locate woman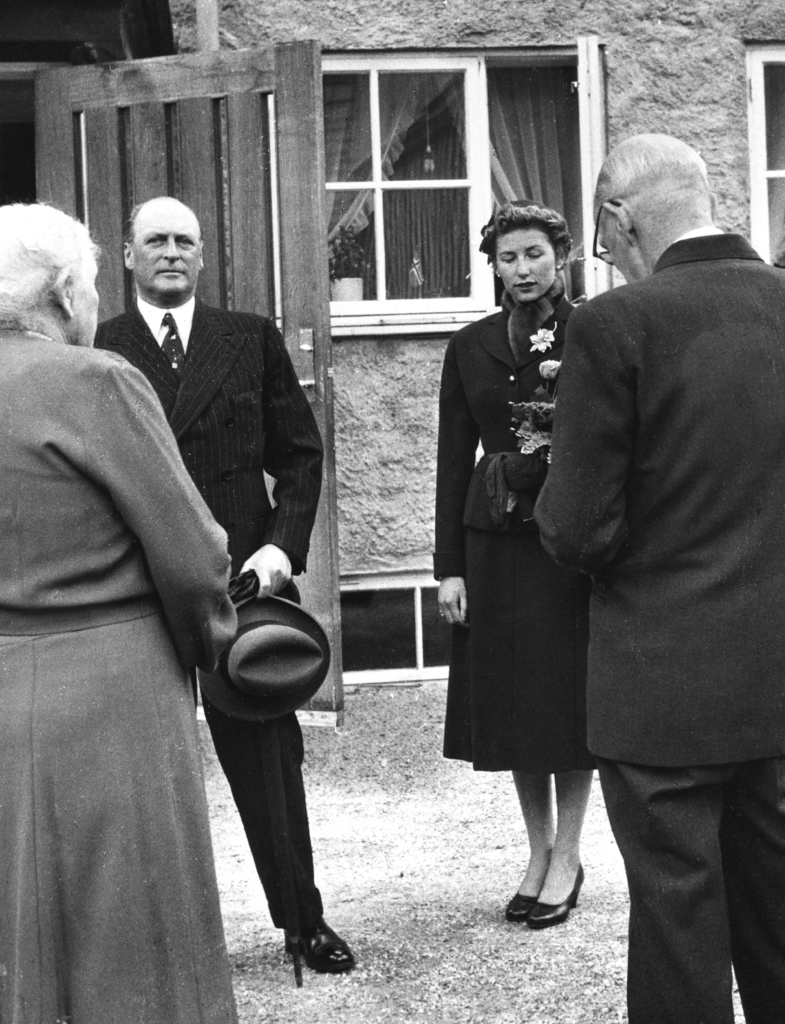
crop(0, 200, 244, 1023)
